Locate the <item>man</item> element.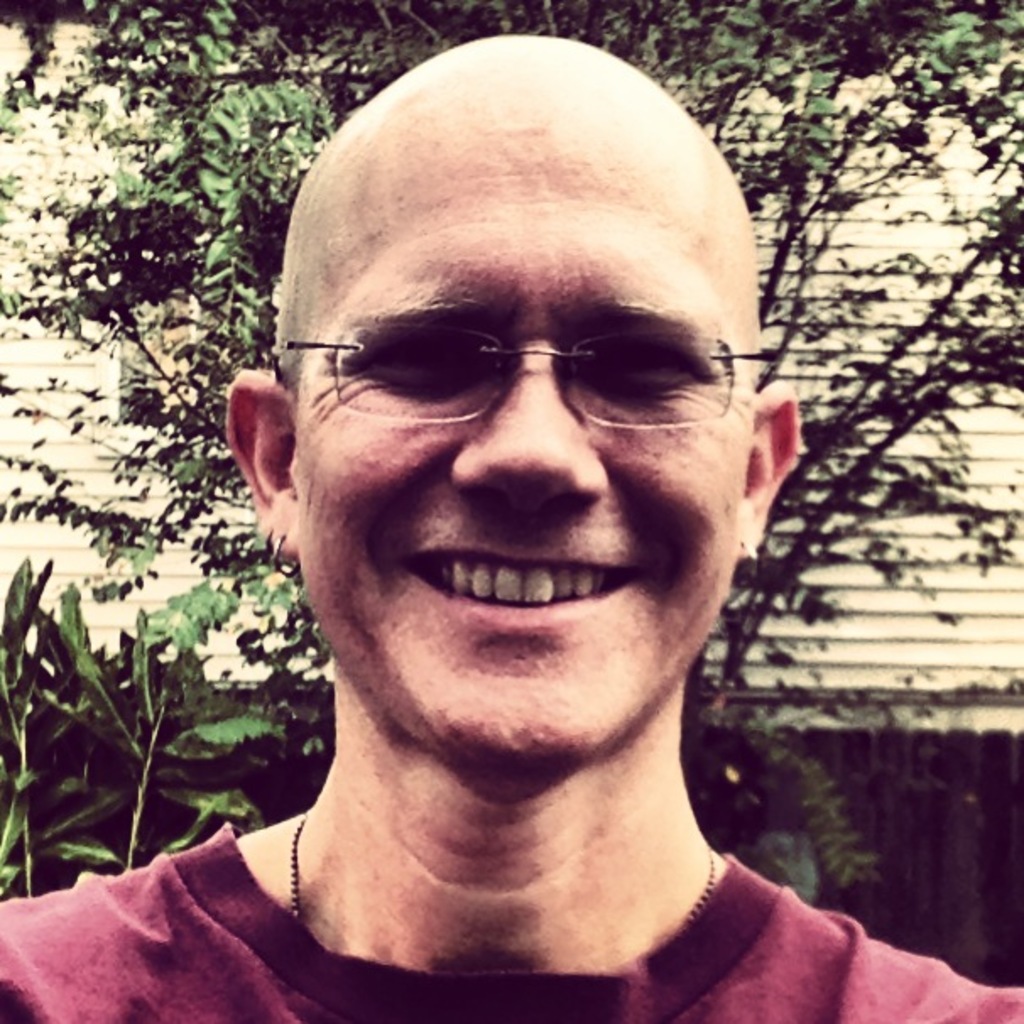
Element bbox: <box>0,39,1019,1022</box>.
